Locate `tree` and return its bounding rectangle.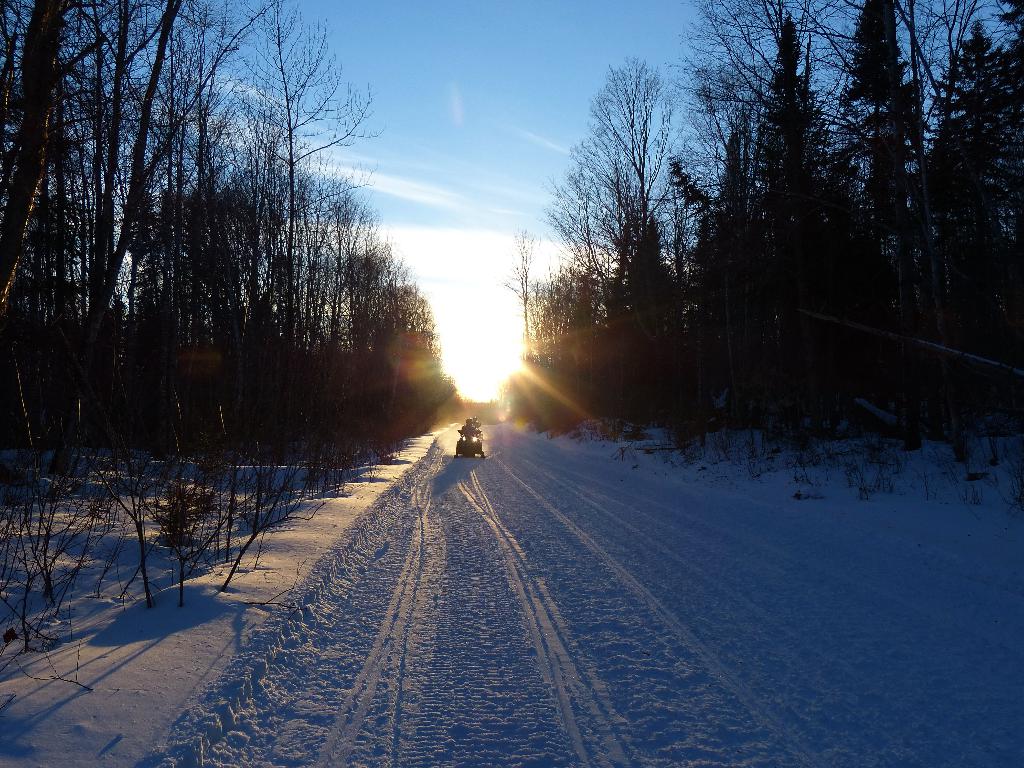
locate(508, 205, 536, 382).
